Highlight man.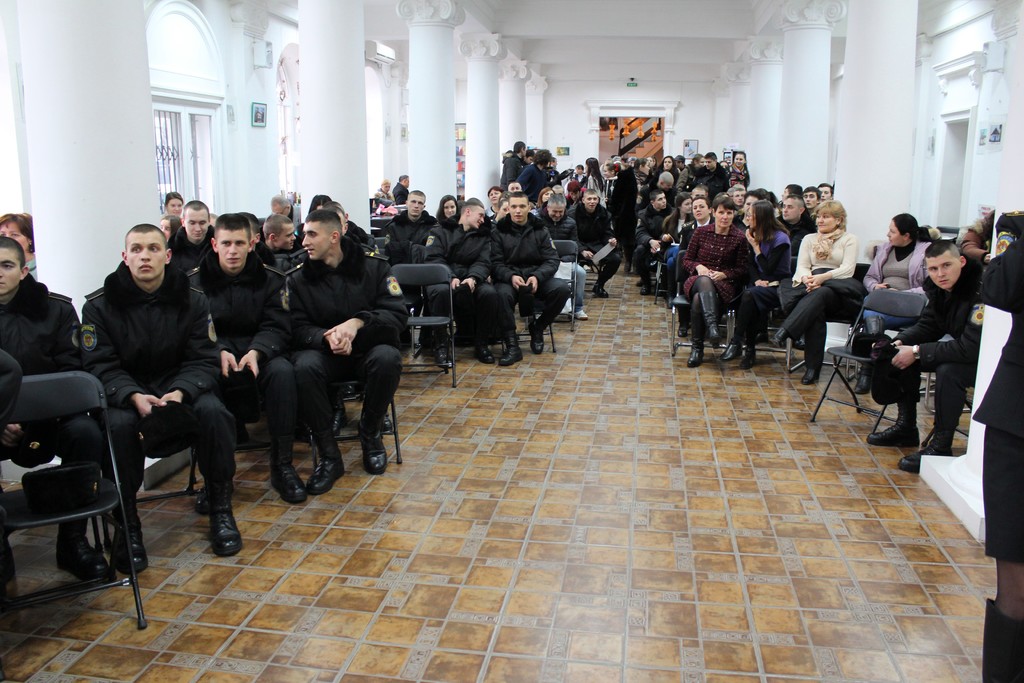
Highlighted region: [867, 242, 975, 472].
